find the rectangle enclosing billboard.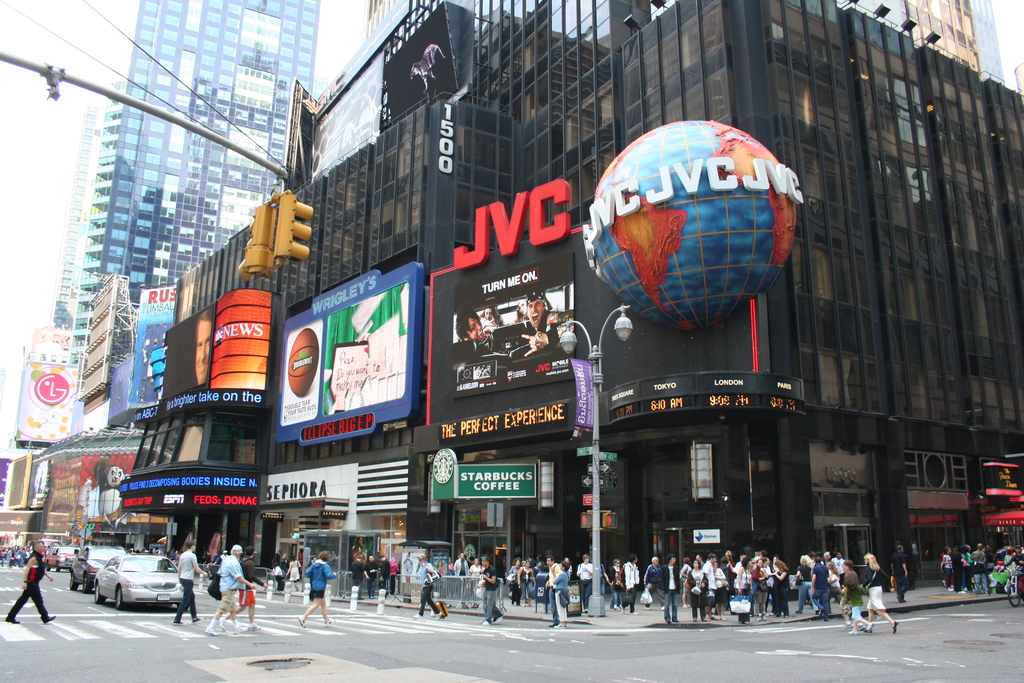
bbox(125, 283, 186, 417).
